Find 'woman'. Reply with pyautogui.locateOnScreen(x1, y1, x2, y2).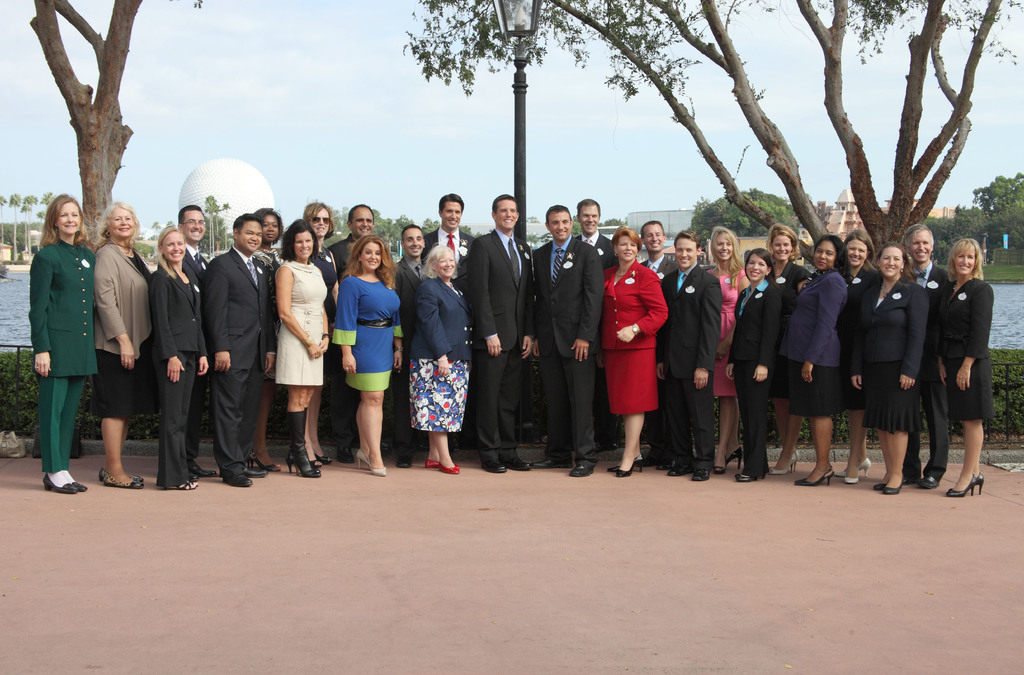
pyautogui.locateOnScreen(836, 229, 879, 491).
